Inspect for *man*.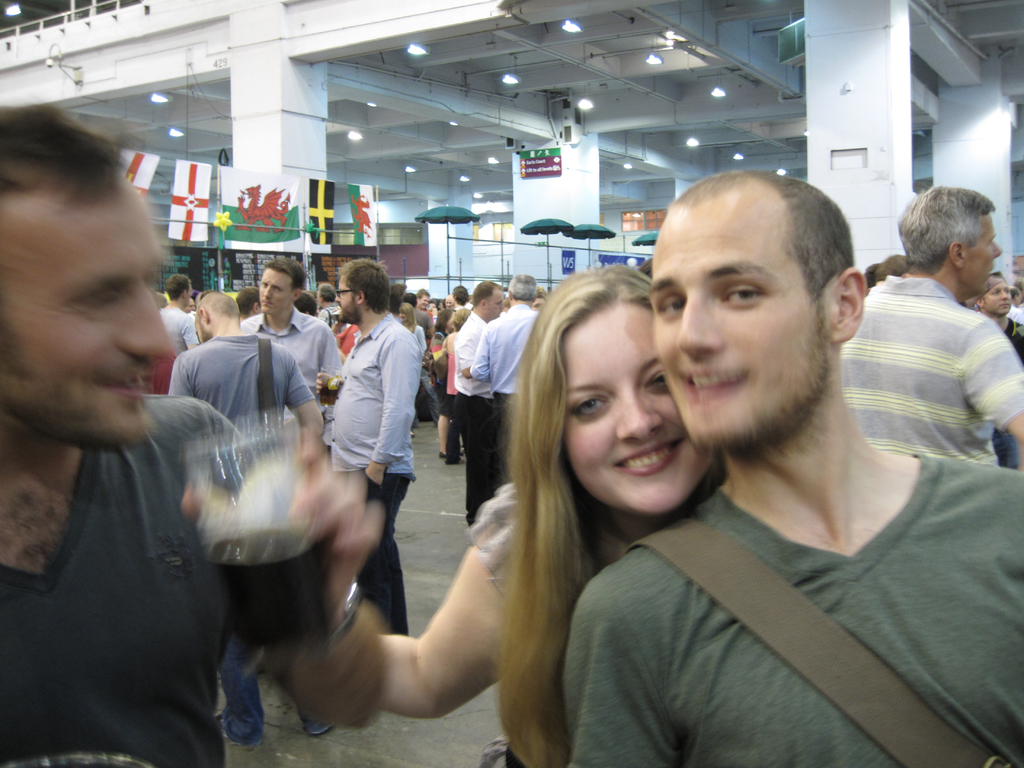
Inspection: 833 184 1023 479.
